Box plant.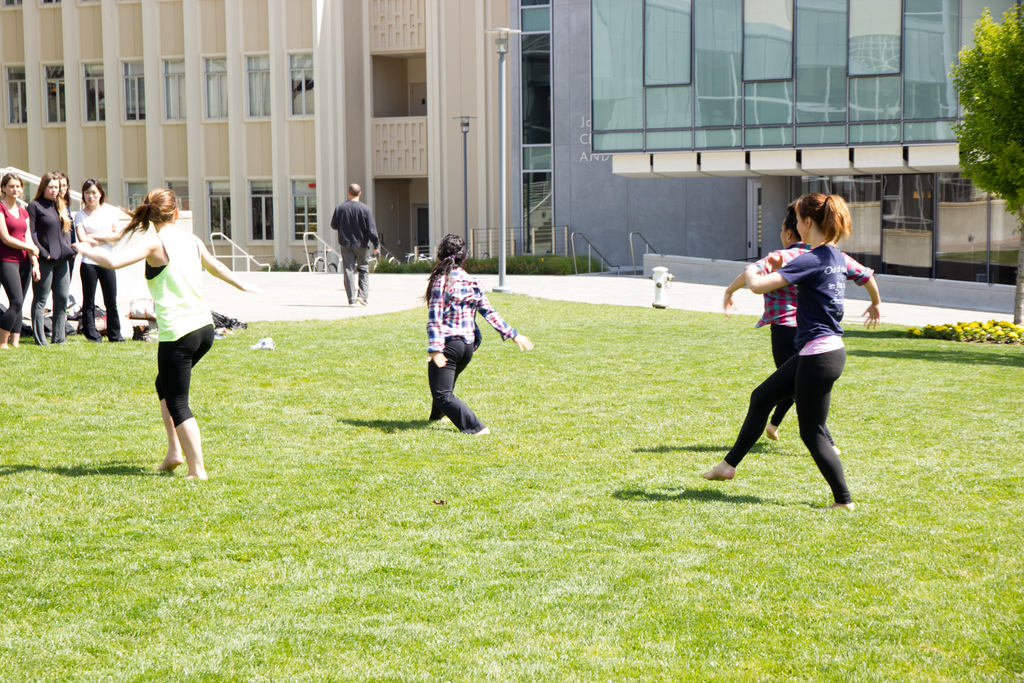
bbox(261, 257, 314, 273).
